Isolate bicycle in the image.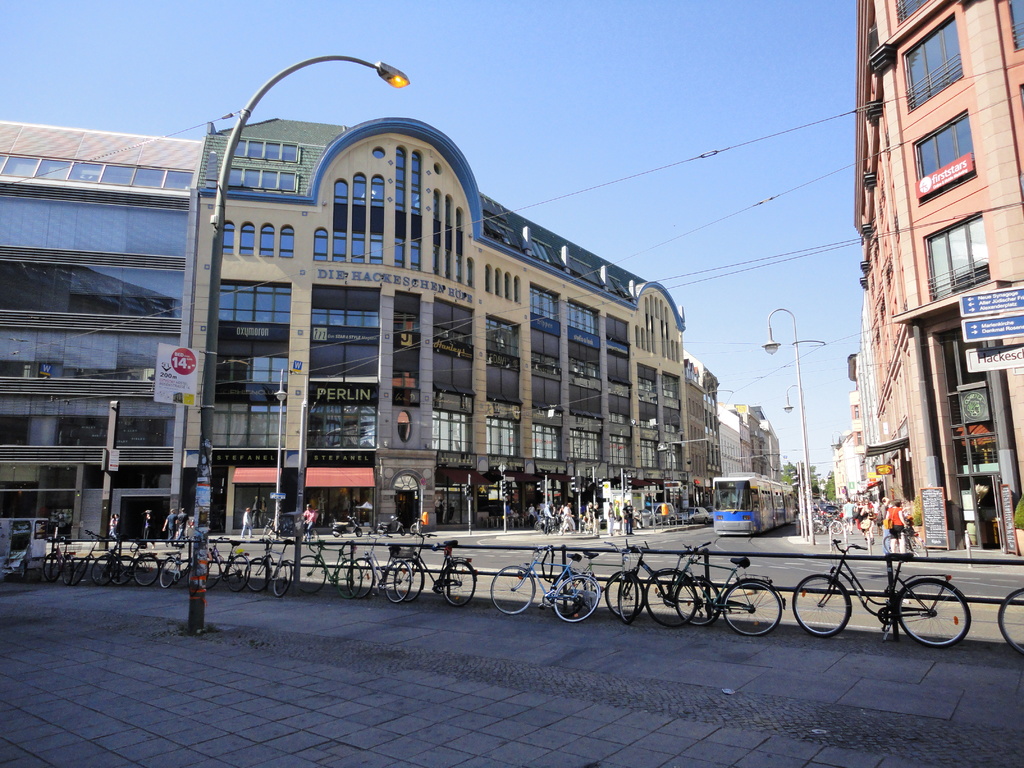
Isolated region: (349,533,407,605).
